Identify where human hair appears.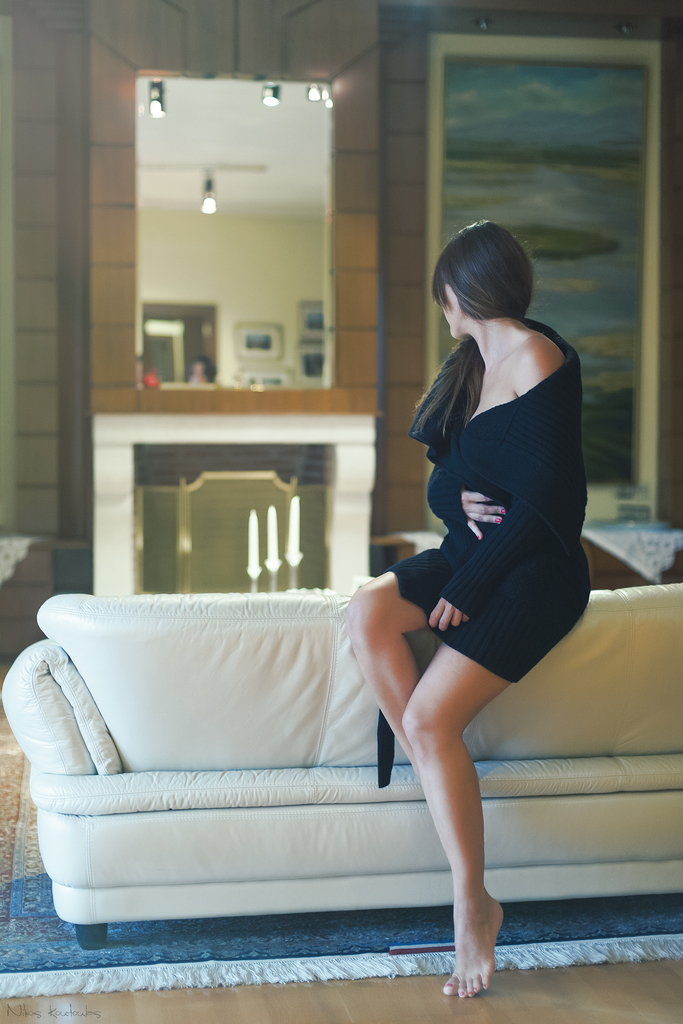
Appears at bbox=[444, 228, 542, 340].
